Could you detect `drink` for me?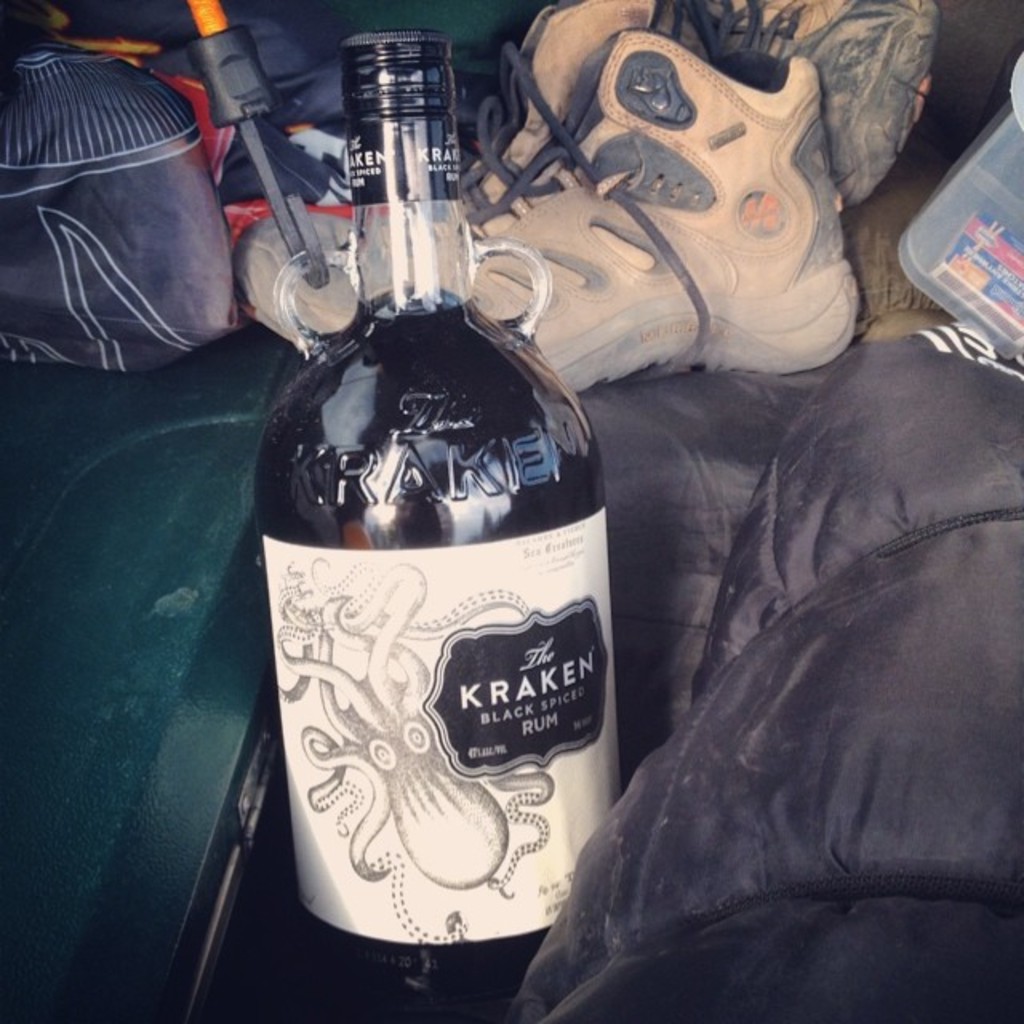
Detection result: [270,230,635,1002].
